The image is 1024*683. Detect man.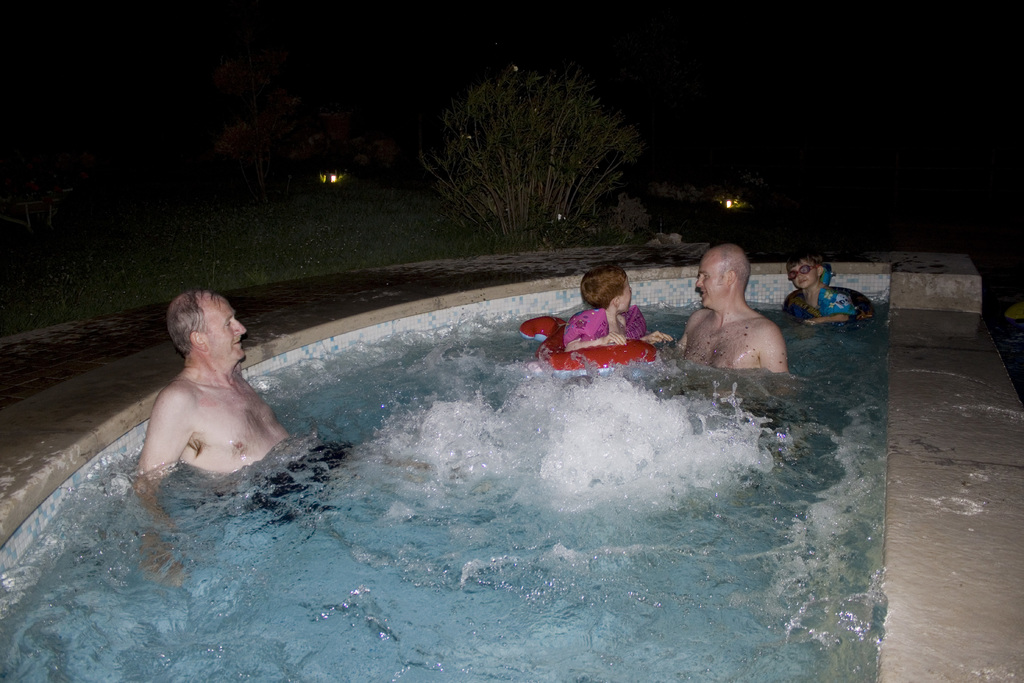
Detection: x1=131 y1=283 x2=374 y2=579.
